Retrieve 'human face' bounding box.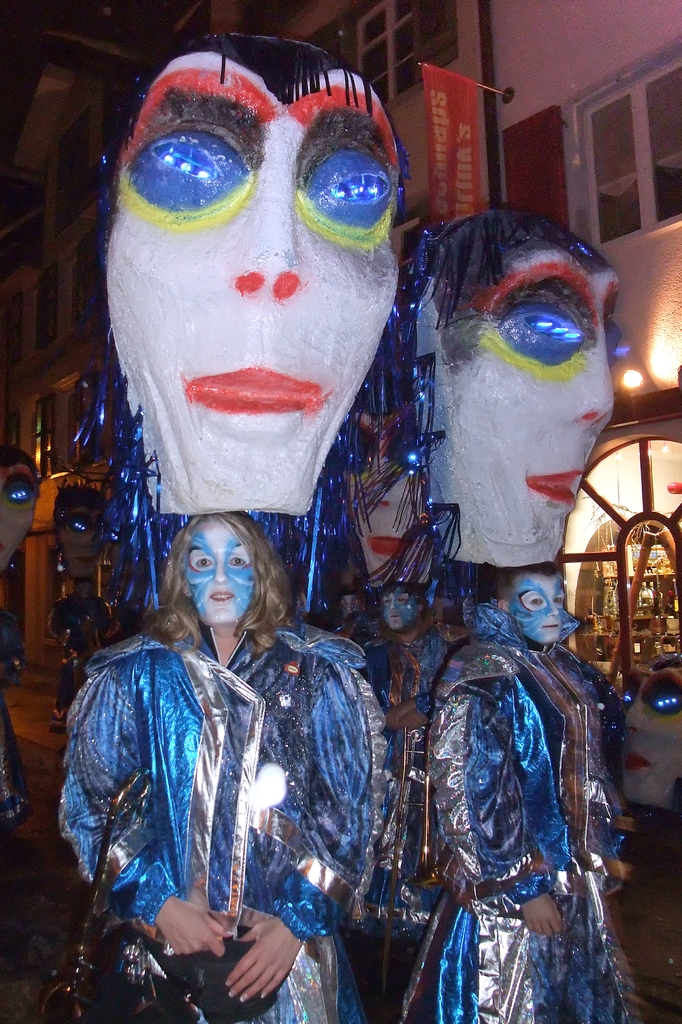
Bounding box: 377,583,425,630.
